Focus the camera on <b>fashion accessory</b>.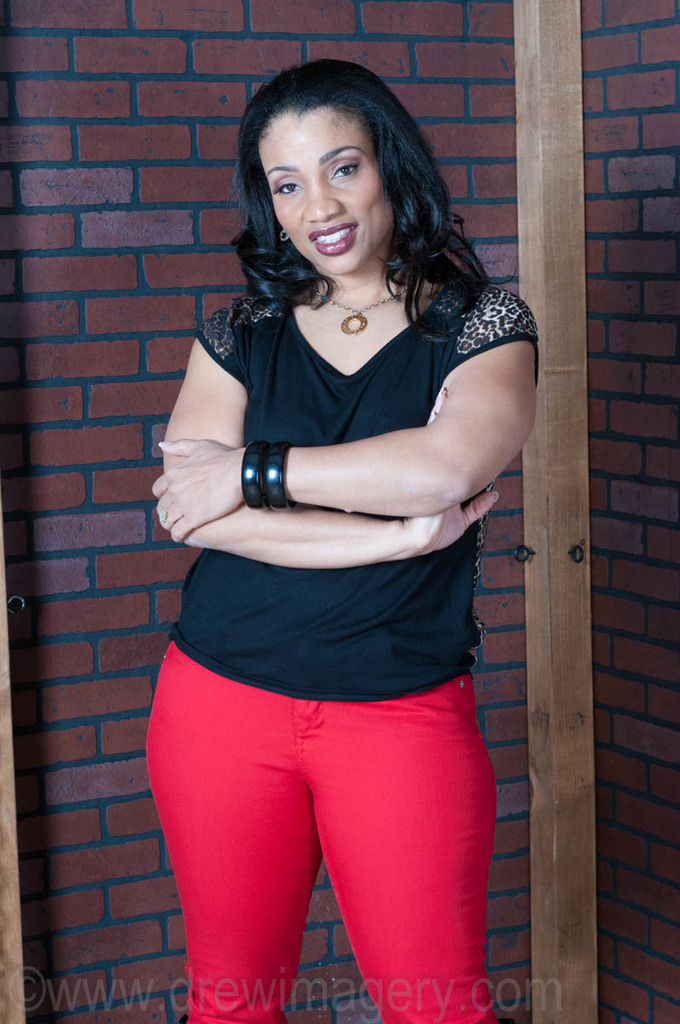
Focus region: [x1=156, y1=506, x2=173, y2=526].
